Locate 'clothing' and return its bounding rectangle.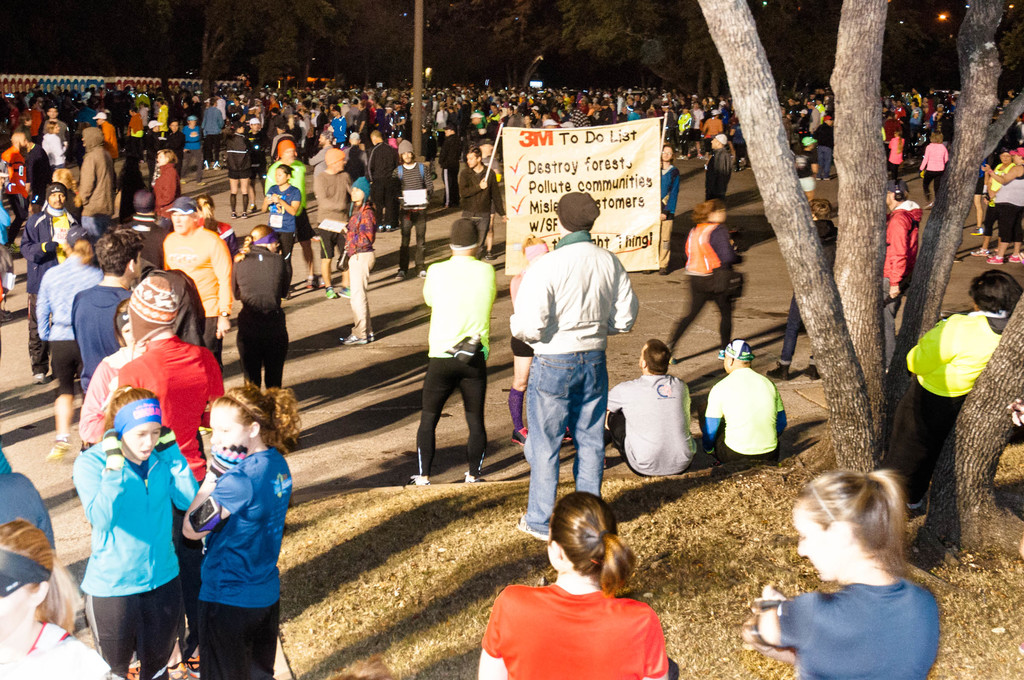
[780, 225, 835, 361].
